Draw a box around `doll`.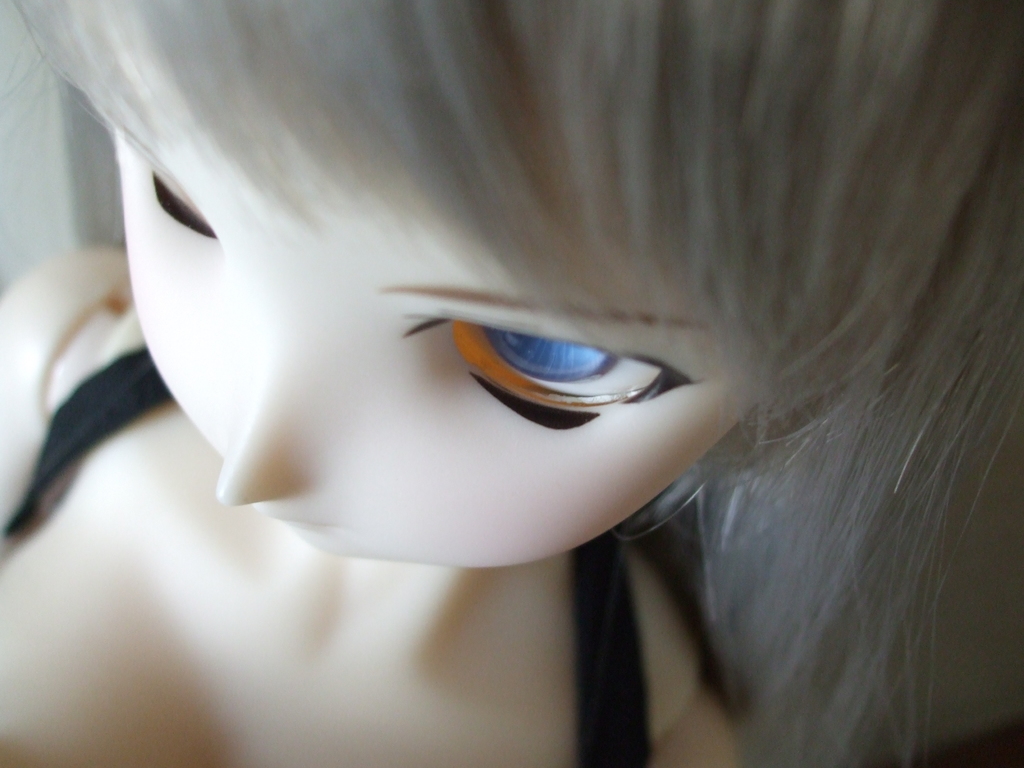
region(1, 0, 1023, 767).
